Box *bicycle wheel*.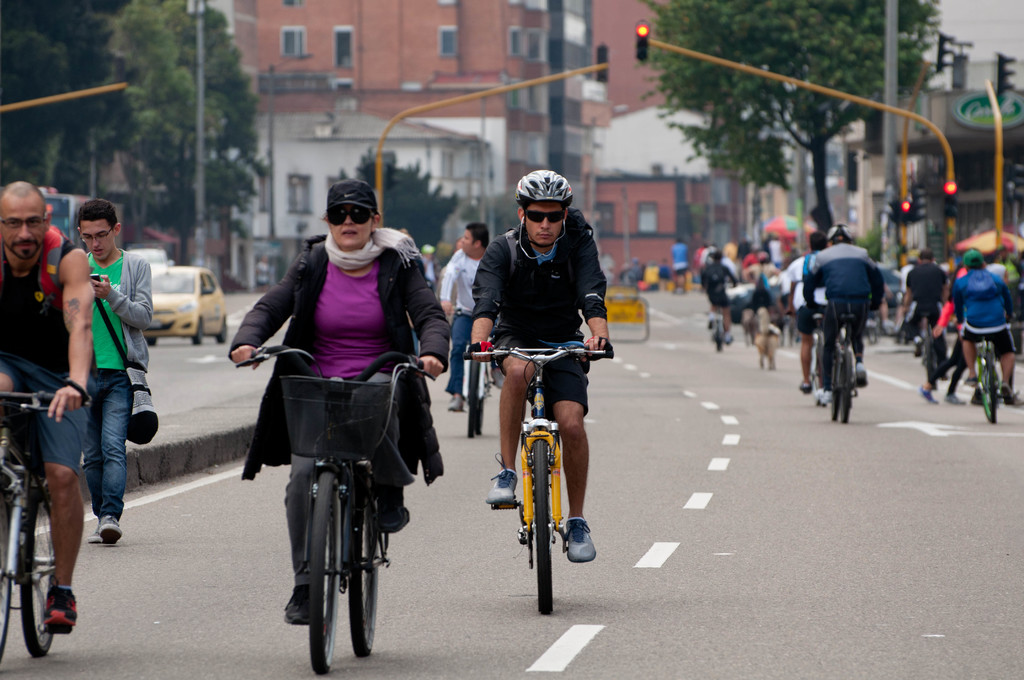
[left=467, top=353, right=481, bottom=441].
